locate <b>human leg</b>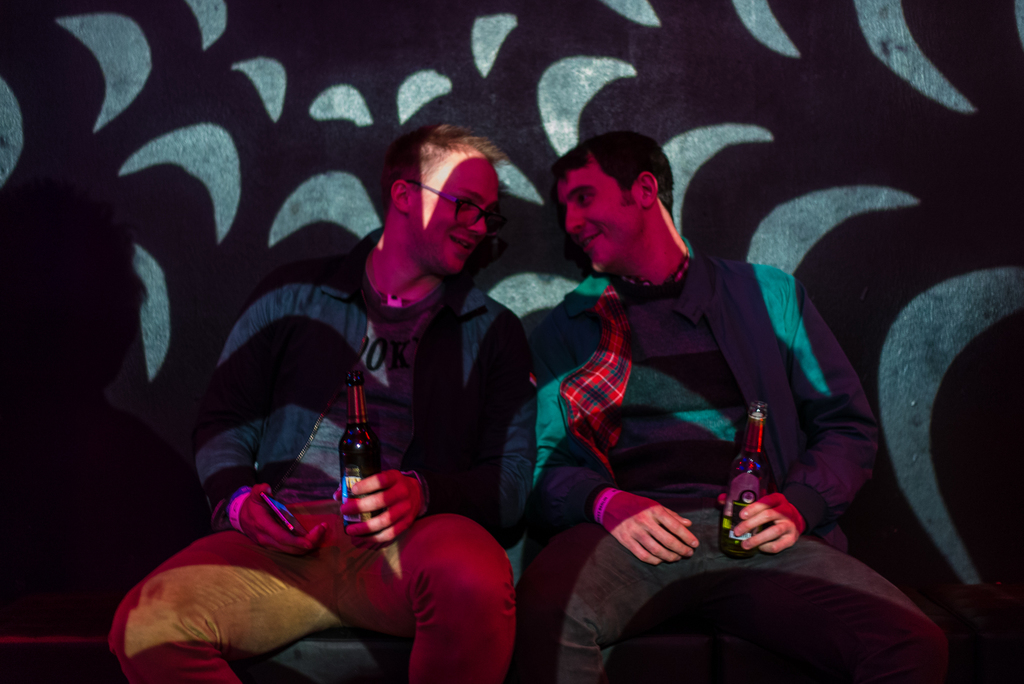
locate(346, 516, 516, 683)
